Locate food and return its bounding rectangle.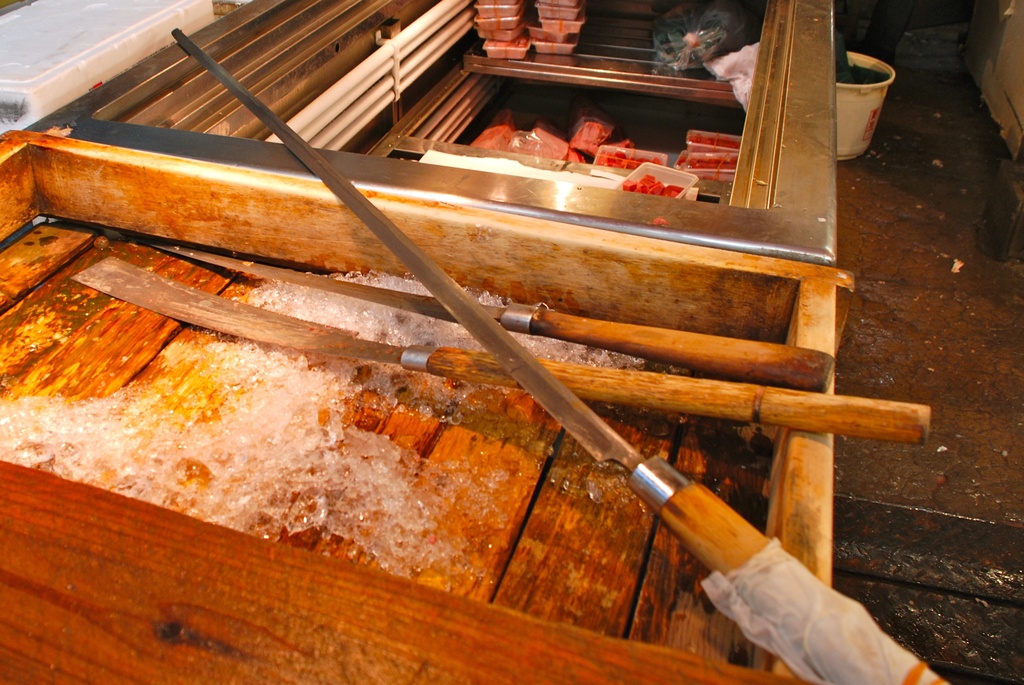
x1=483, y1=36, x2=536, y2=60.
